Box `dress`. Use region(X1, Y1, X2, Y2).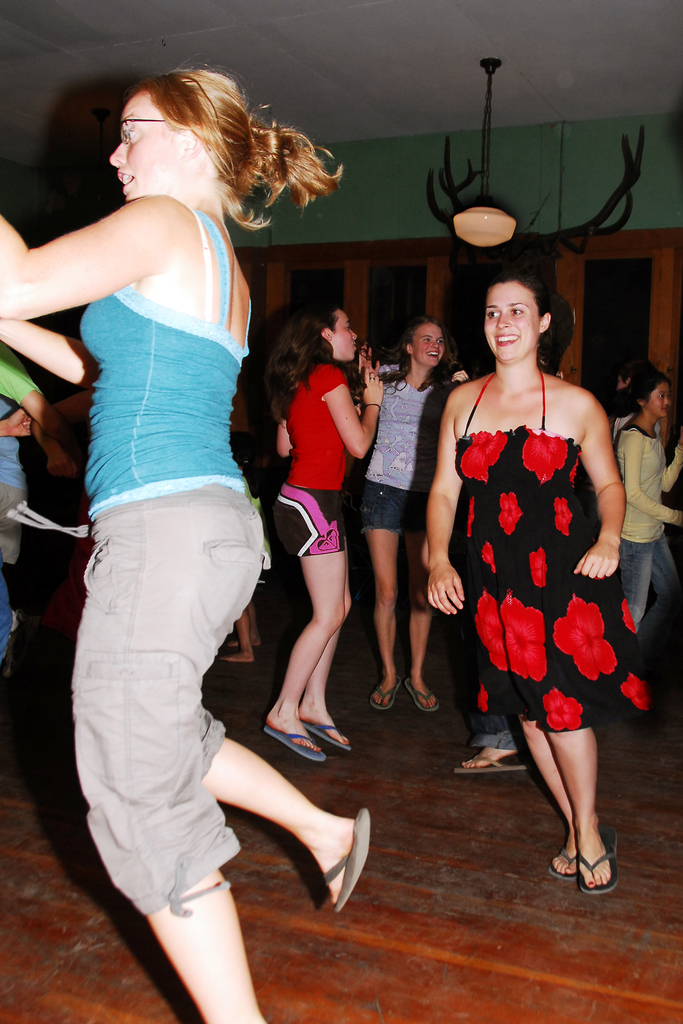
region(447, 360, 662, 746).
